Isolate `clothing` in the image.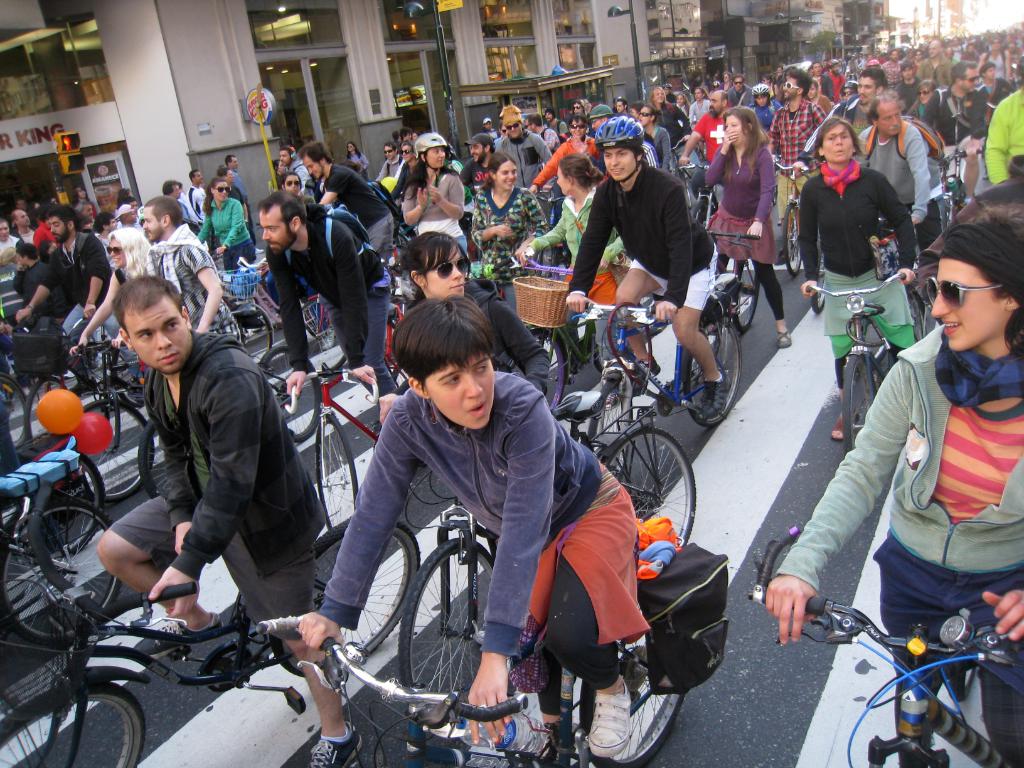
Isolated region: (x1=727, y1=83, x2=756, y2=109).
